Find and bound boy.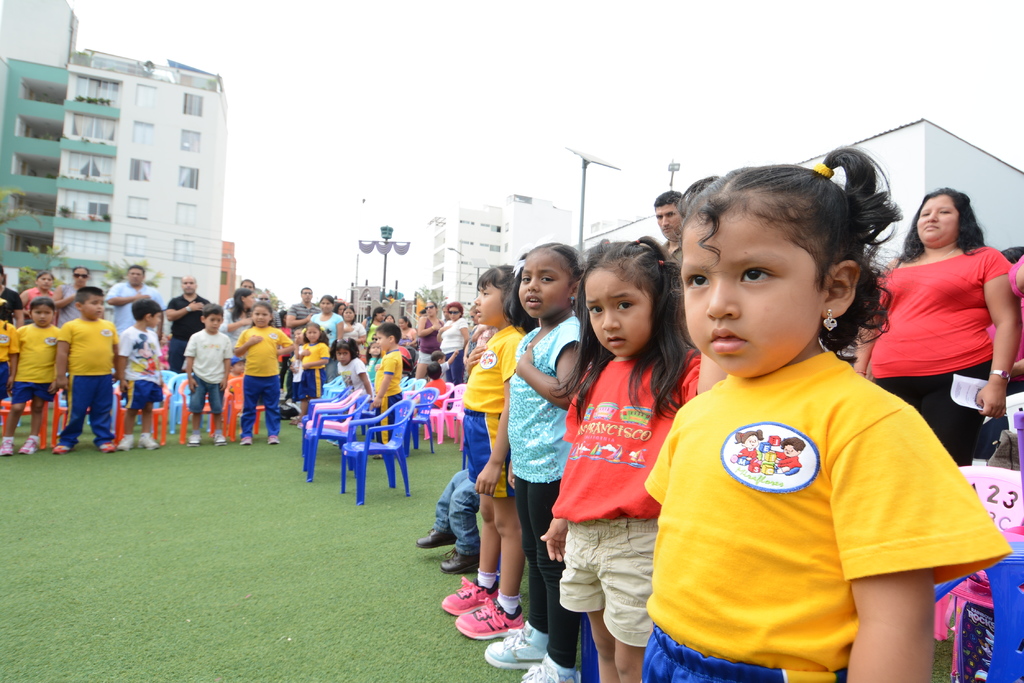
Bound: (373,325,402,459).
